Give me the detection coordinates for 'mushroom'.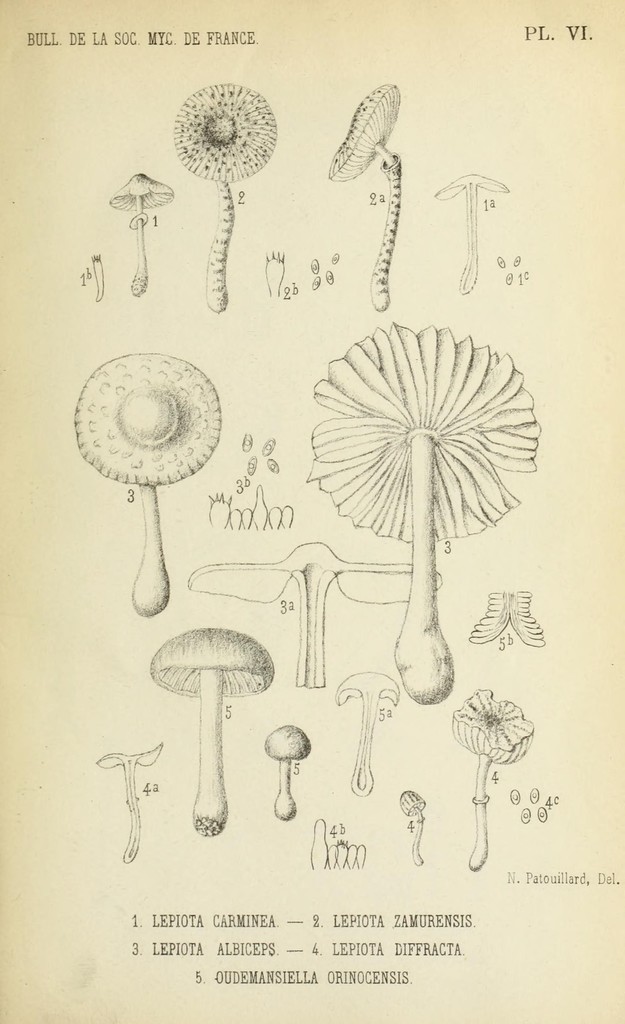
box(329, 81, 401, 309).
